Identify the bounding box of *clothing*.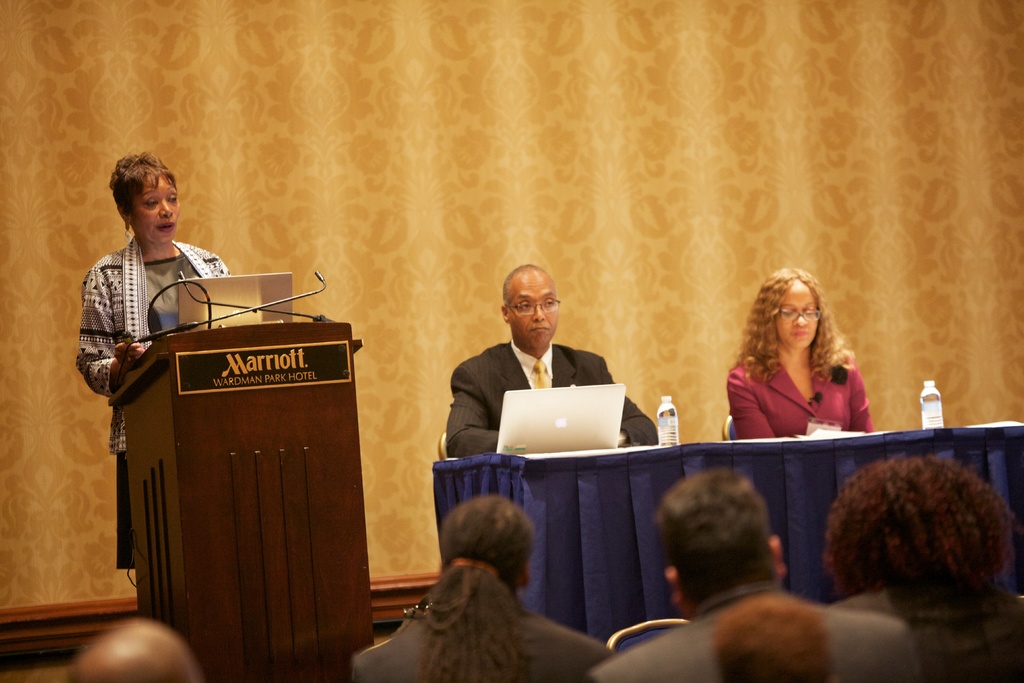
441,340,658,449.
